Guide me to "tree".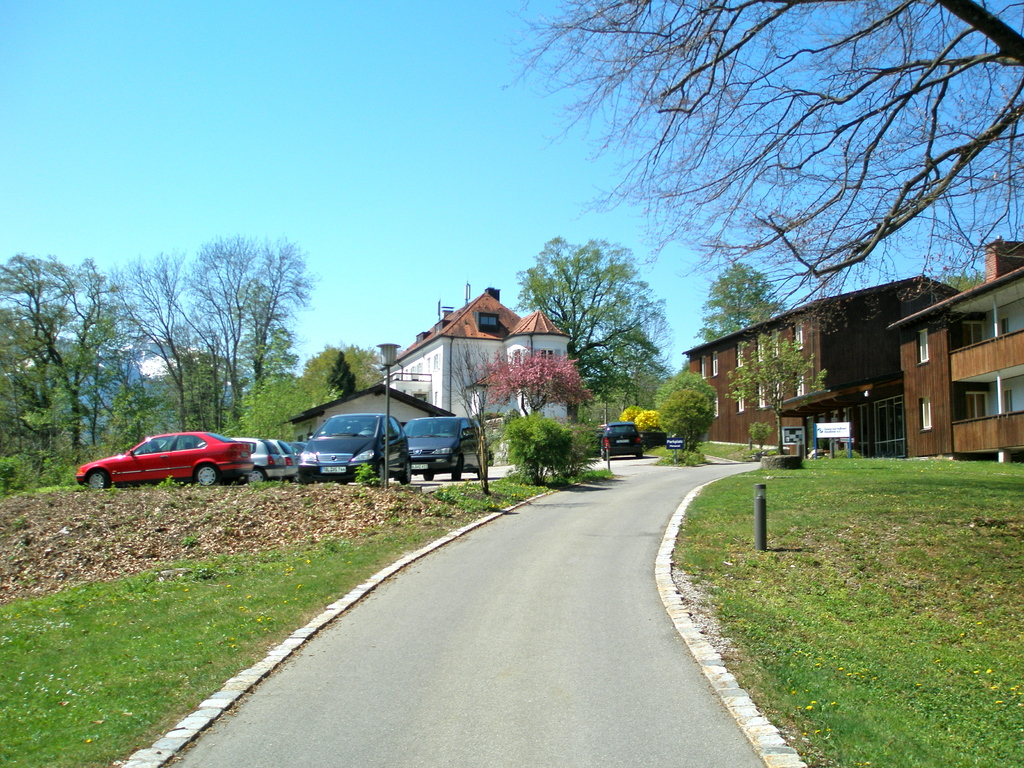
Guidance: box(215, 366, 334, 448).
